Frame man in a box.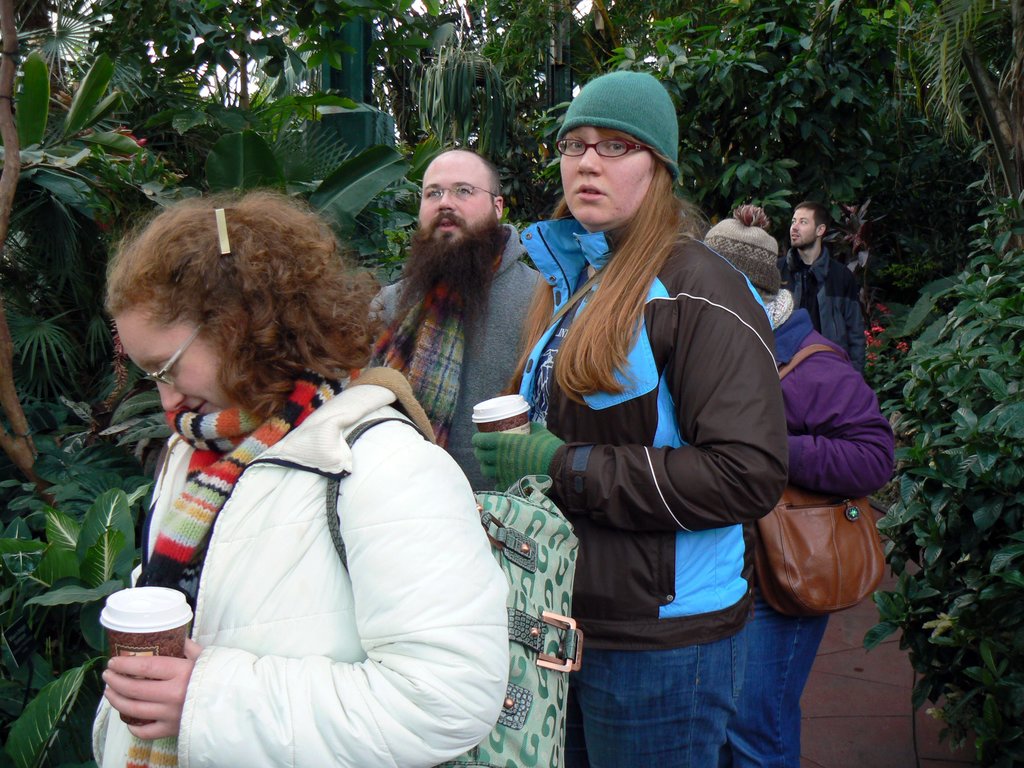
box=[775, 199, 869, 387].
